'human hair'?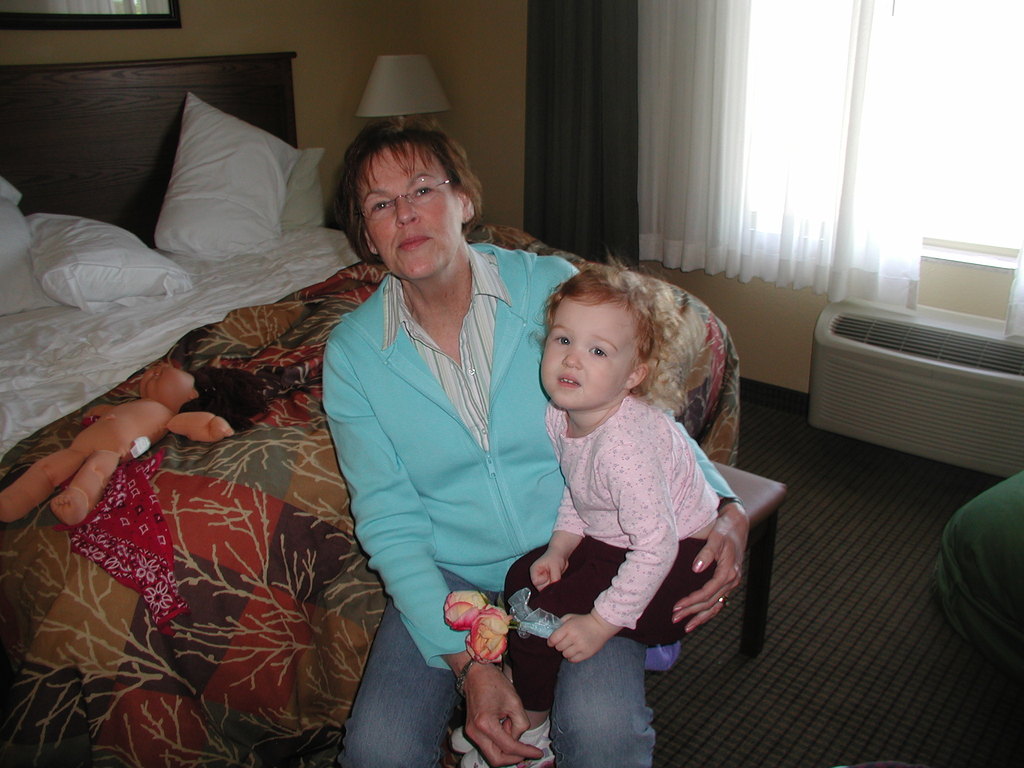
Rect(331, 116, 474, 266)
